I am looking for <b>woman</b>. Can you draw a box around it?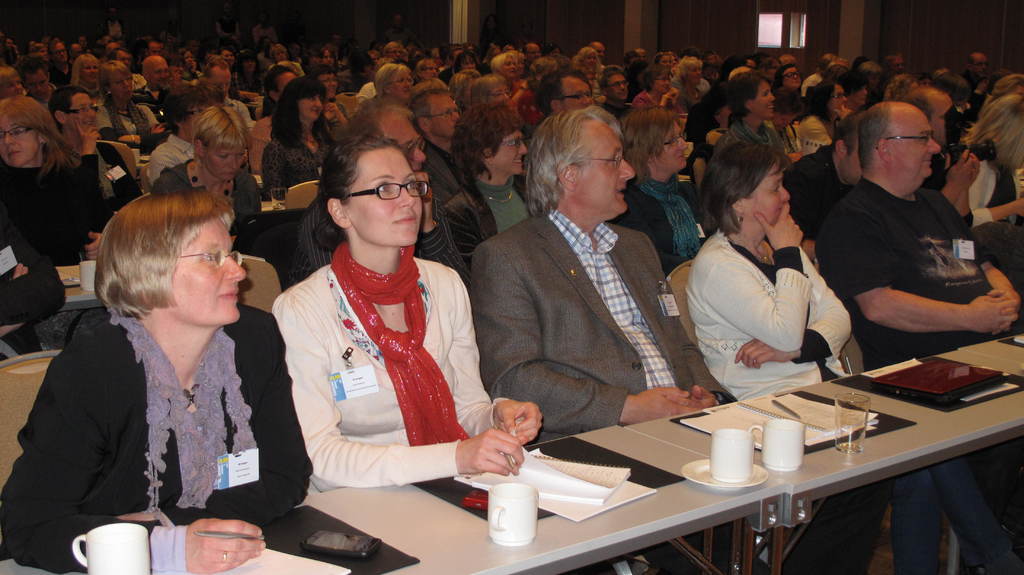
Sure, the bounding box is <bbox>38, 174, 280, 549</bbox>.
